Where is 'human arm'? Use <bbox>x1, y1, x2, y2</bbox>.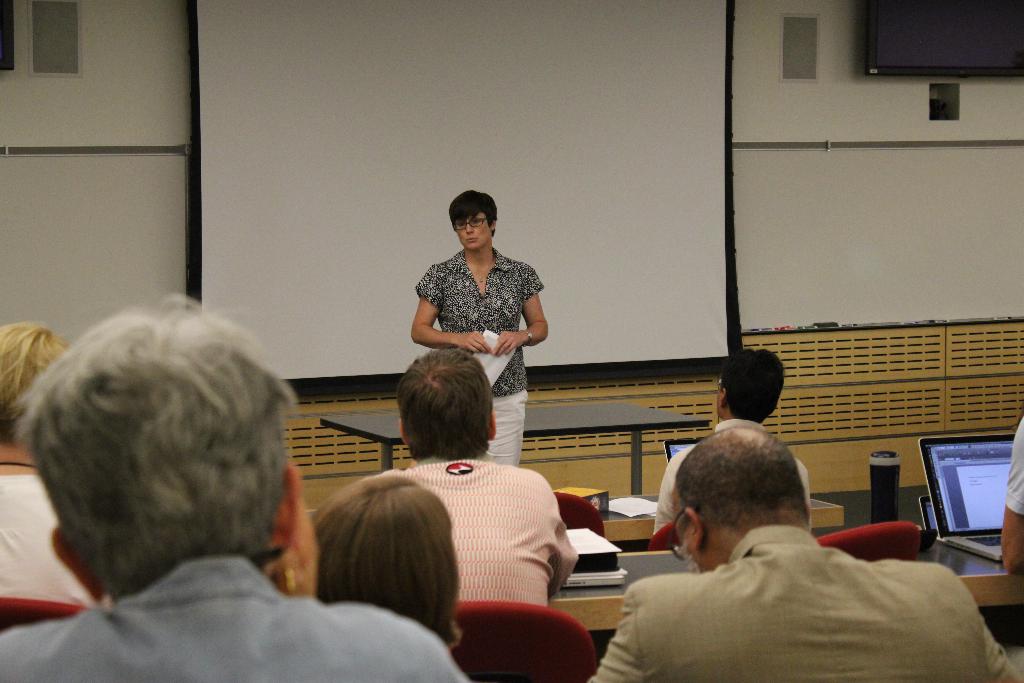
<bbox>996, 409, 1023, 579</bbox>.
